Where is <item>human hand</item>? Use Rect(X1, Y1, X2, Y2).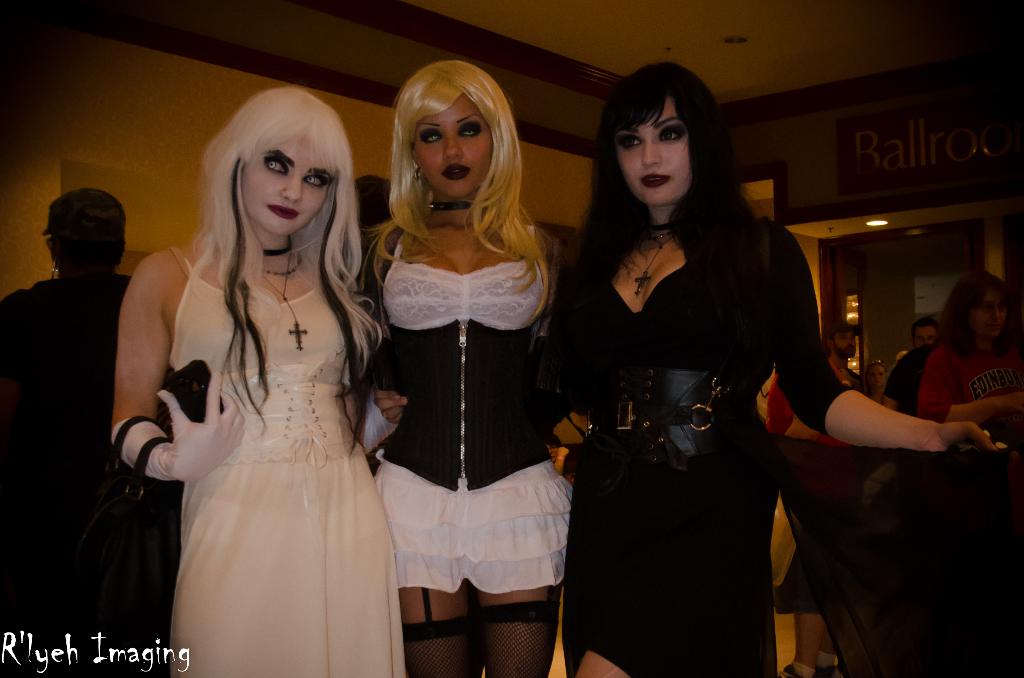
Rect(556, 446, 570, 460).
